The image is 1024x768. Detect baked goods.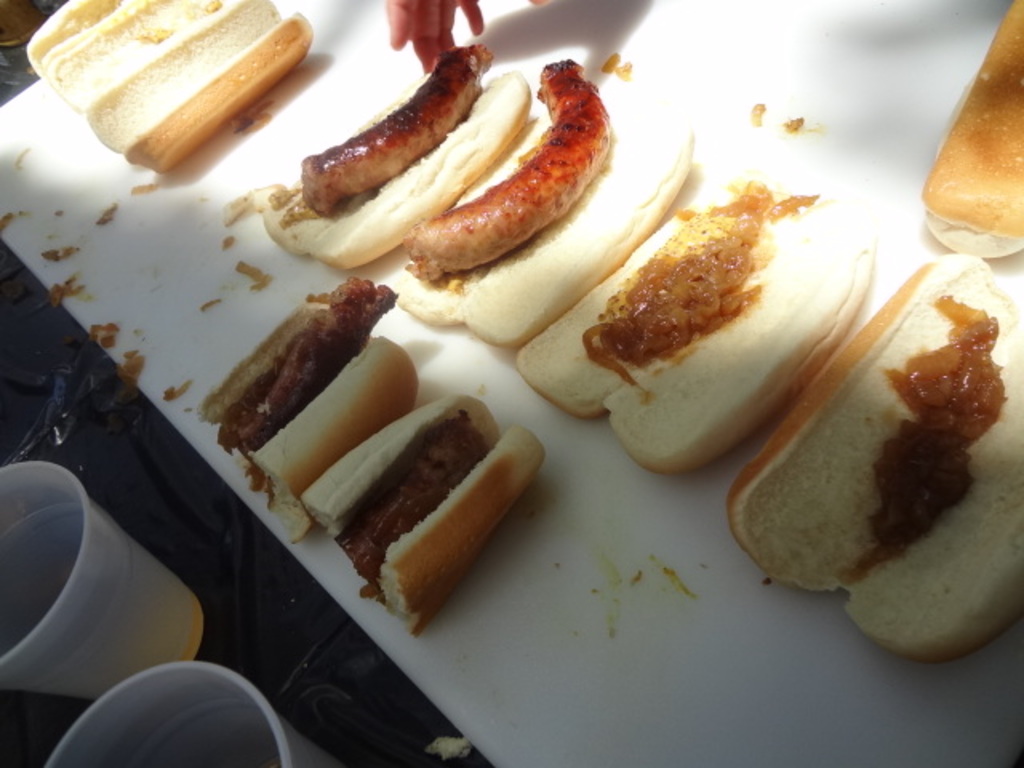
Detection: BBox(299, 394, 547, 632).
